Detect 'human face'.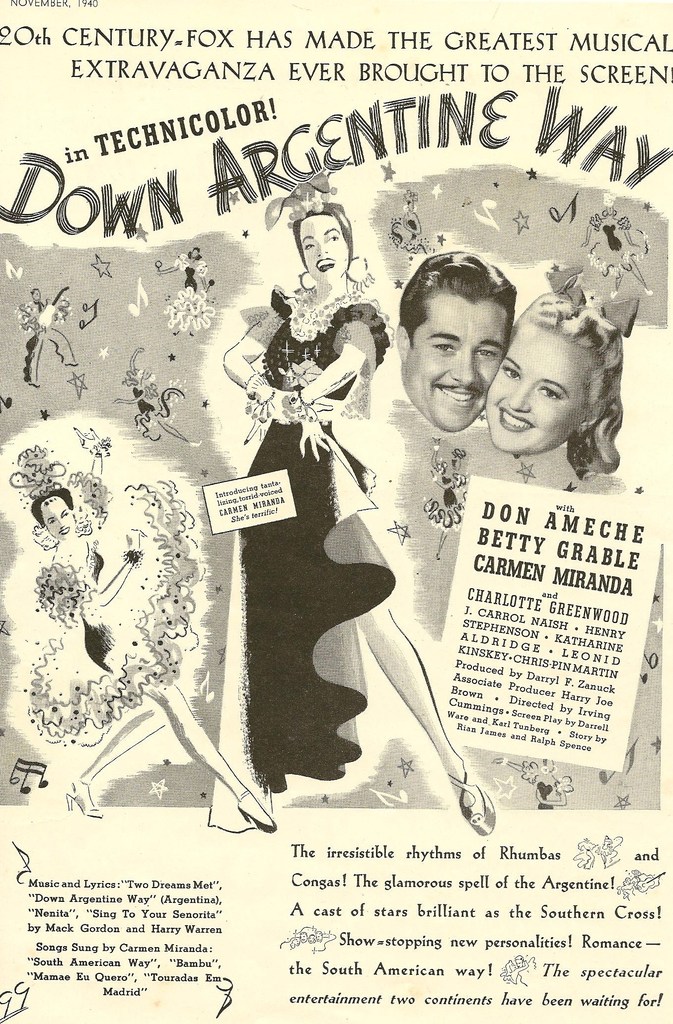
Detected at <bbox>484, 332, 587, 454</bbox>.
